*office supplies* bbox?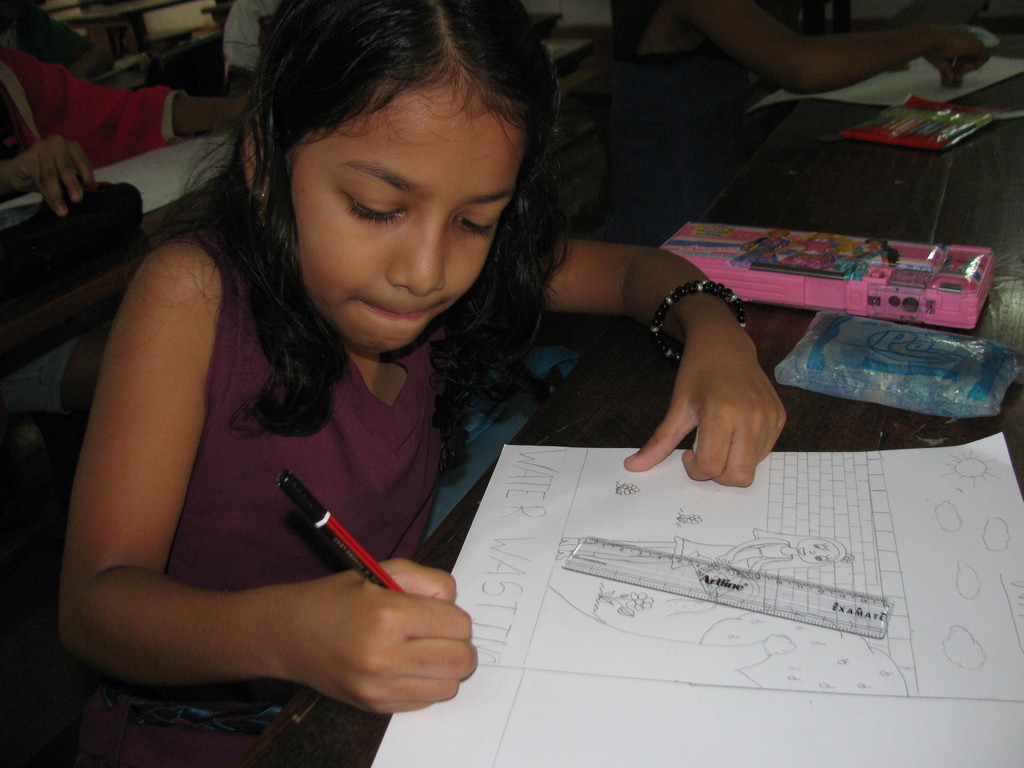
l=977, t=276, r=1023, b=354
